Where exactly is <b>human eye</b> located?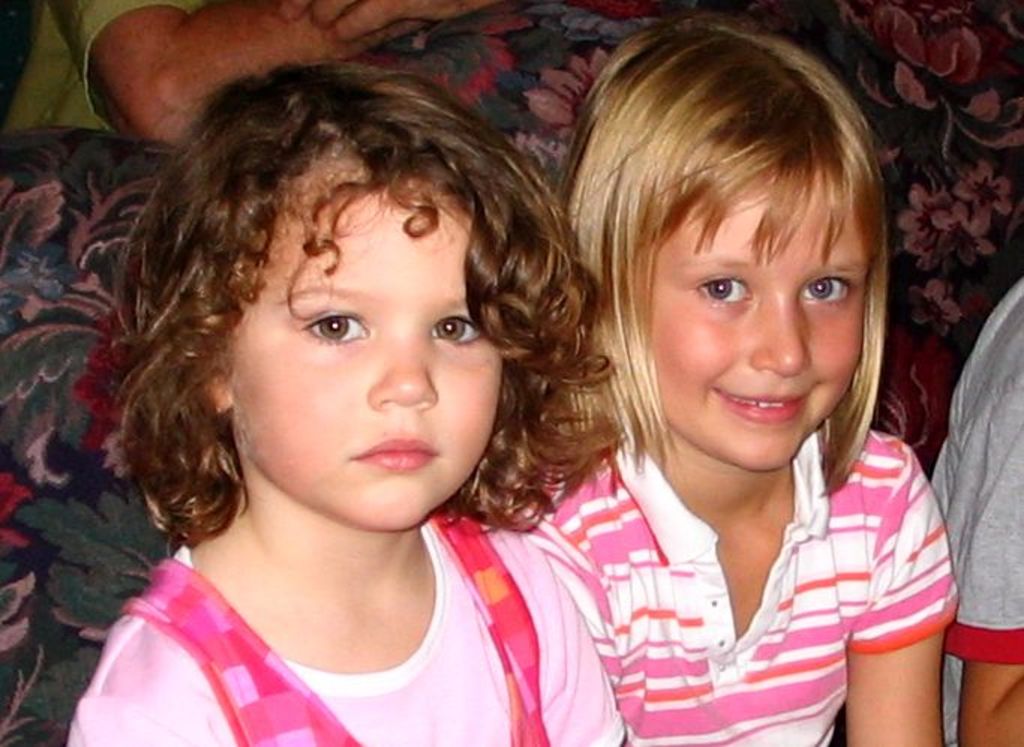
Its bounding box is <box>271,300,373,366</box>.
